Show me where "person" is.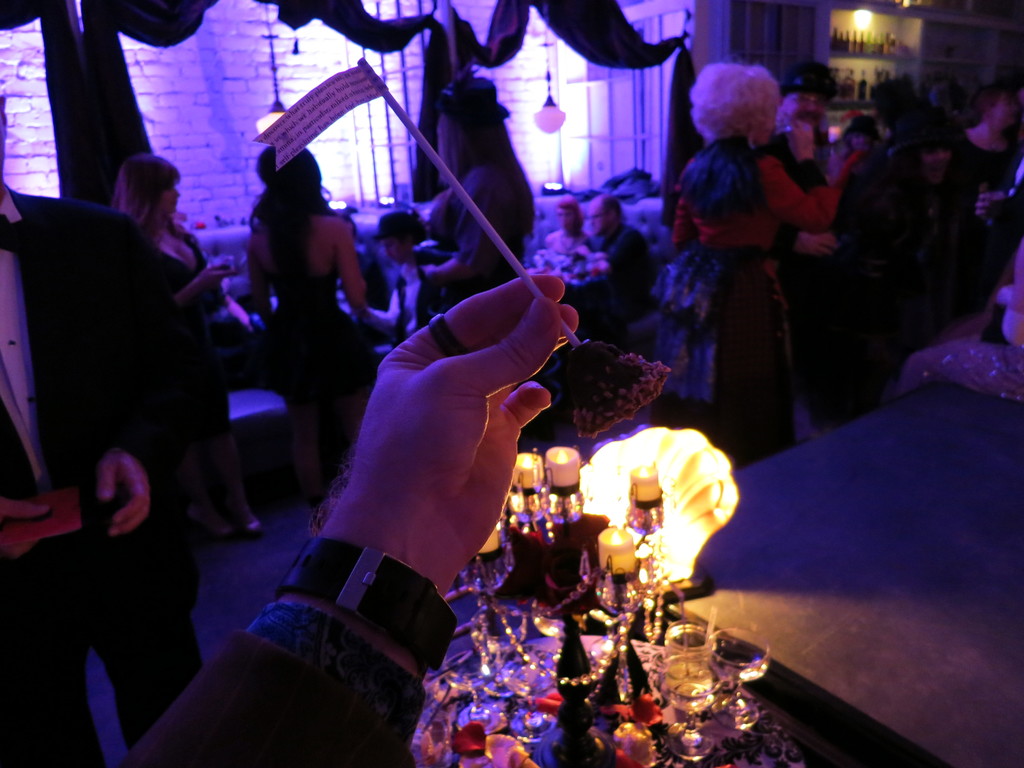
"person" is at [x1=127, y1=241, x2=585, y2=767].
